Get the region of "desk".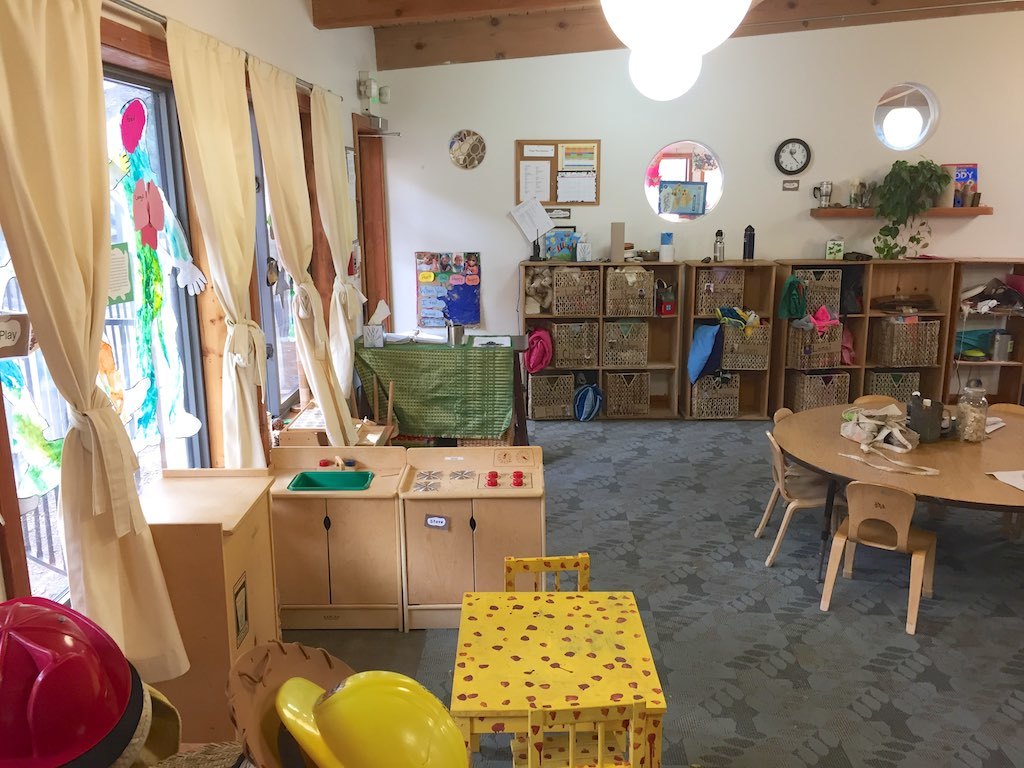
crop(771, 384, 1020, 630).
